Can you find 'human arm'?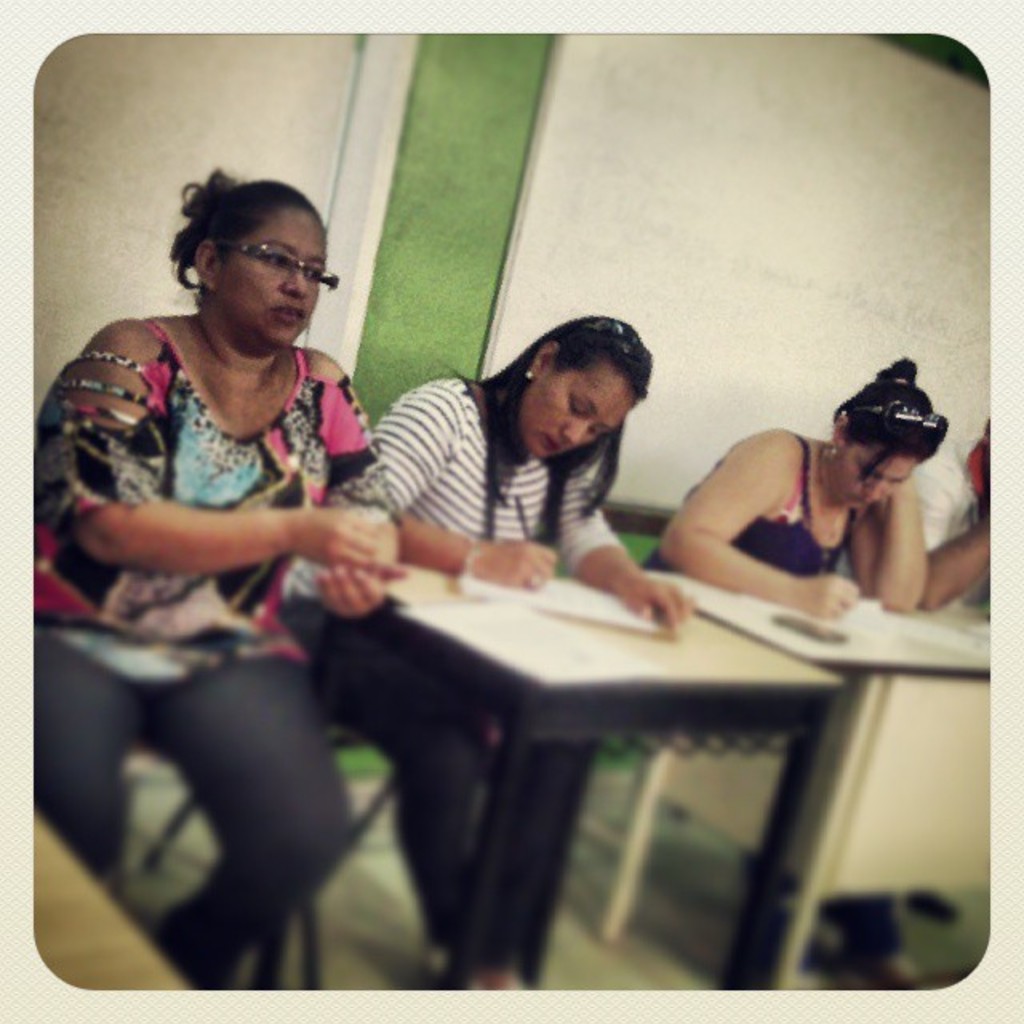
Yes, bounding box: box=[101, 323, 379, 579].
